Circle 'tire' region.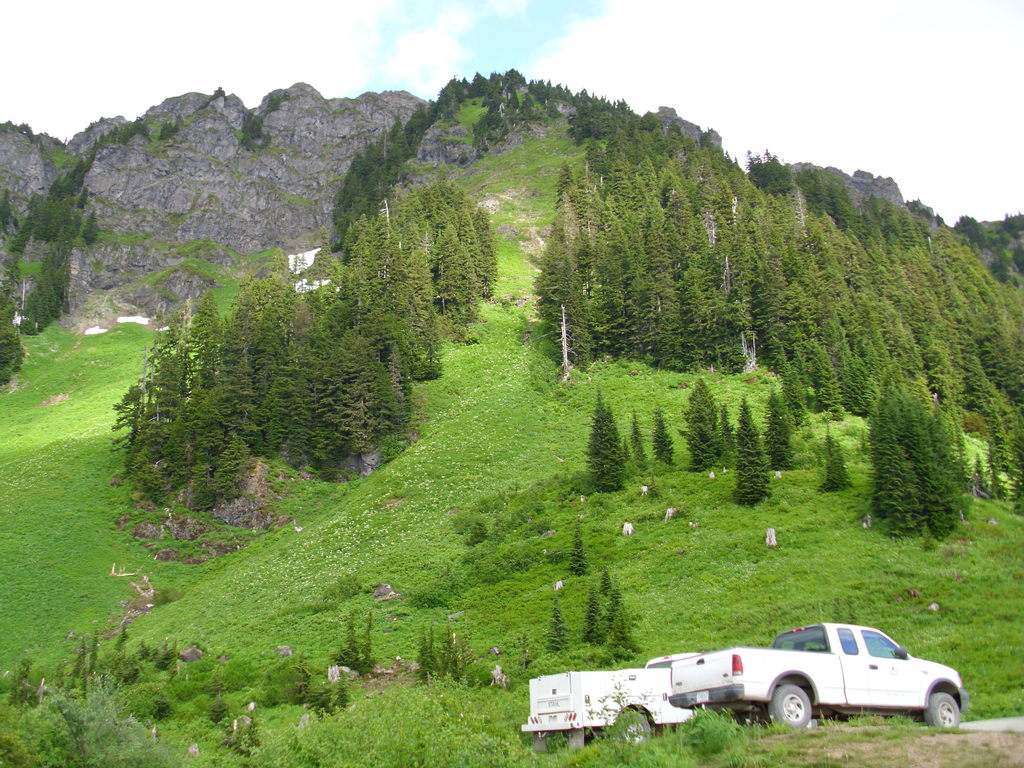
Region: [left=766, top=674, right=816, bottom=737].
